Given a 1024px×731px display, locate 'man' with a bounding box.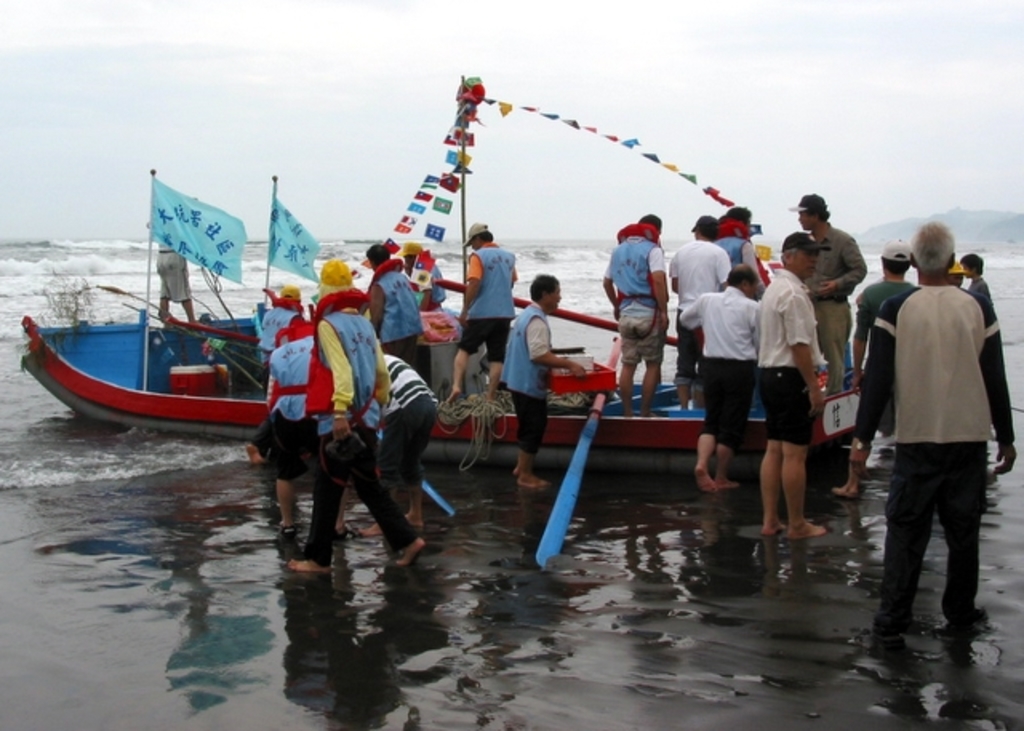
Located: {"x1": 266, "y1": 285, "x2": 309, "y2": 347}.
